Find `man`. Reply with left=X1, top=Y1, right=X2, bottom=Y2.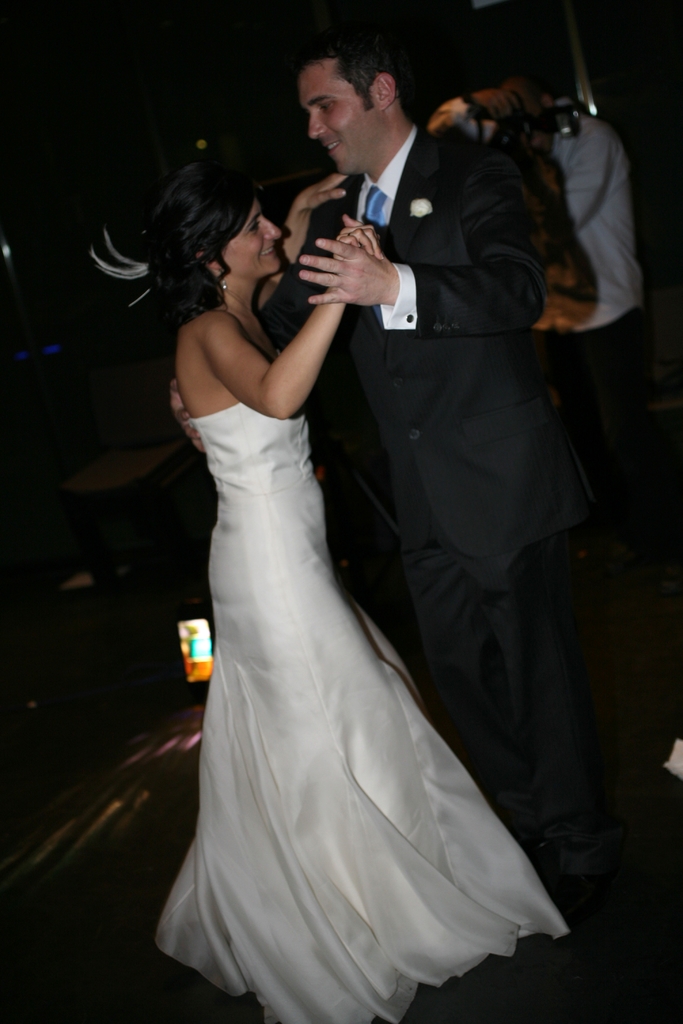
left=425, top=35, right=651, bottom=344.
